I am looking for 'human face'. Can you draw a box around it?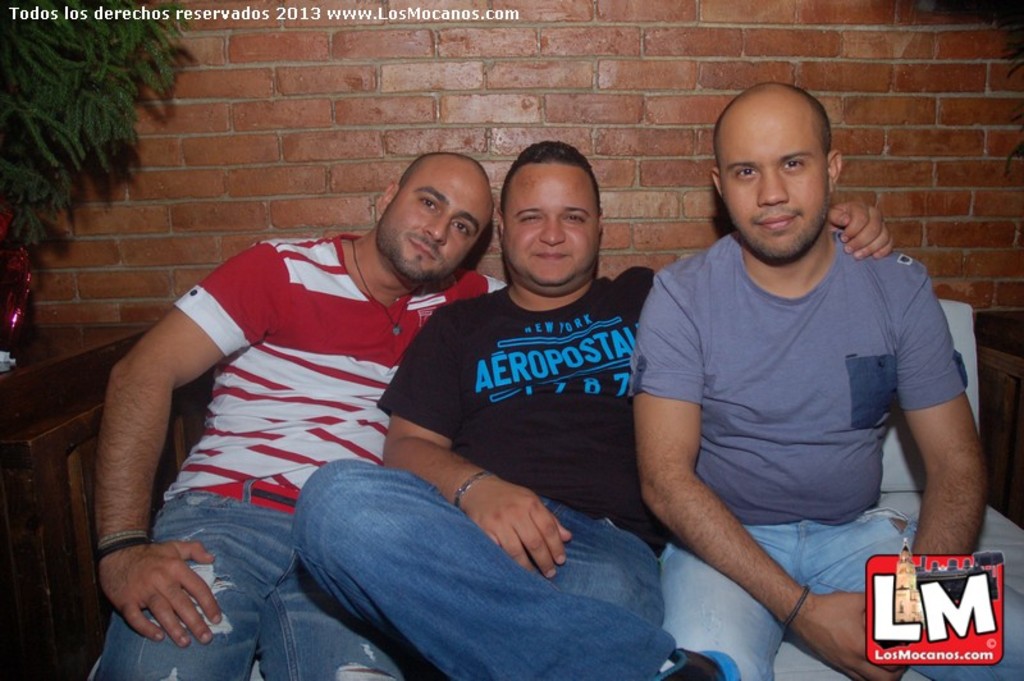
Sure, the bounding box is <box>503,160,603,292</box>.
